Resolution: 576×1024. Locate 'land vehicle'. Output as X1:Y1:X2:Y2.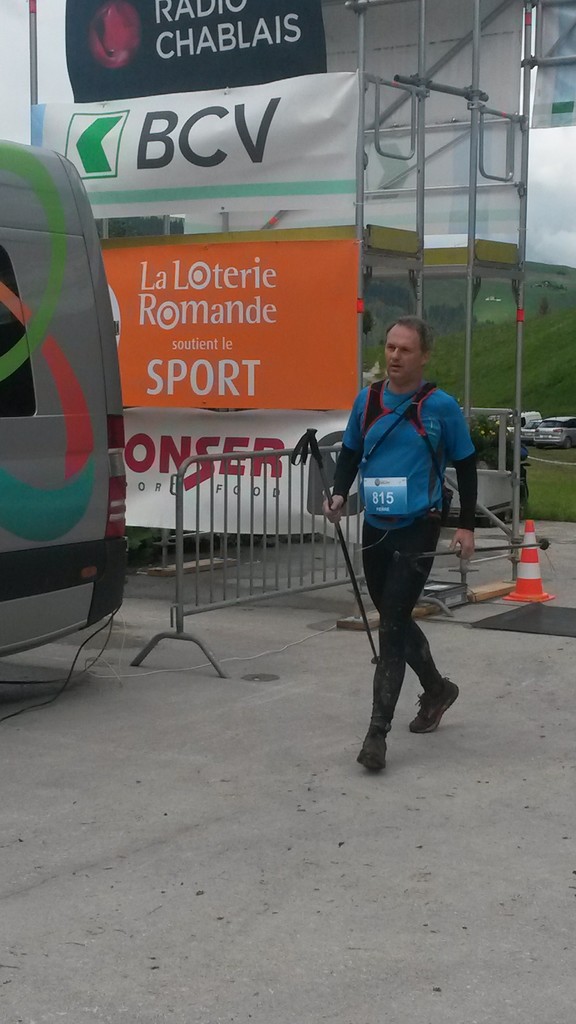
515:408:546:433.
